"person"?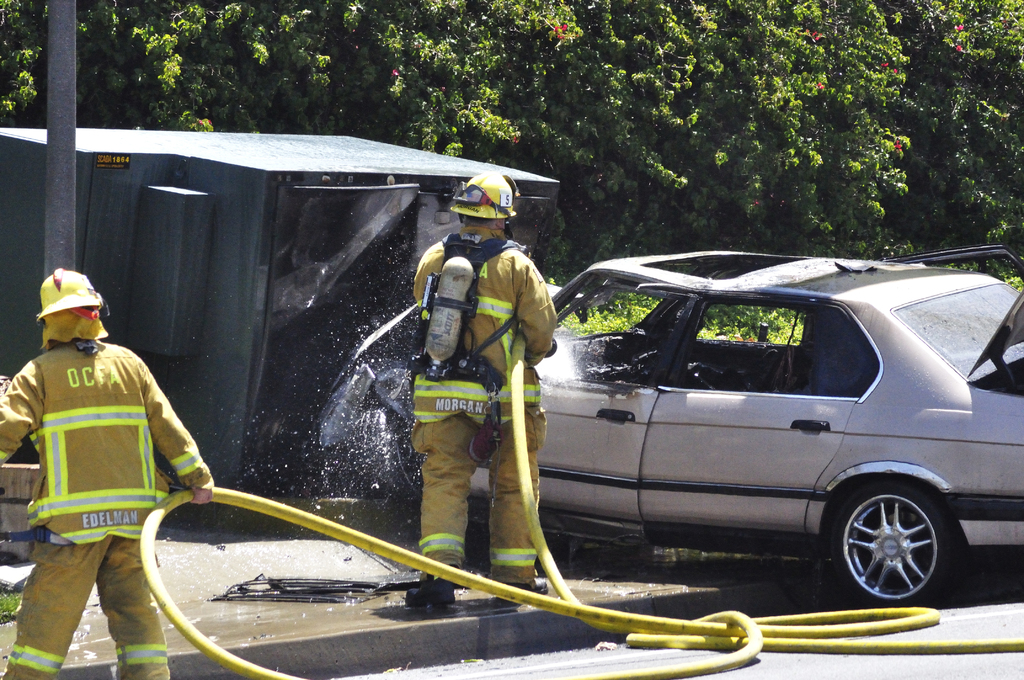
pyautogui.locateOnScreen(0, 266, 220, 679)
